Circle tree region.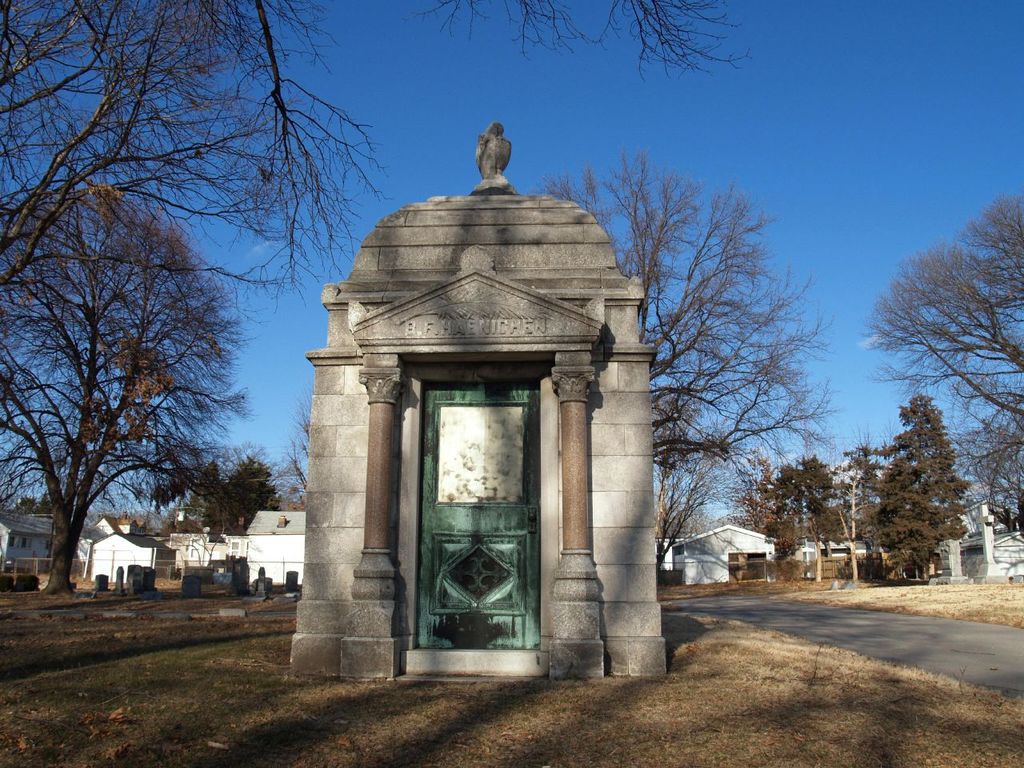
Region: box(865, 194, 1023, 530).
